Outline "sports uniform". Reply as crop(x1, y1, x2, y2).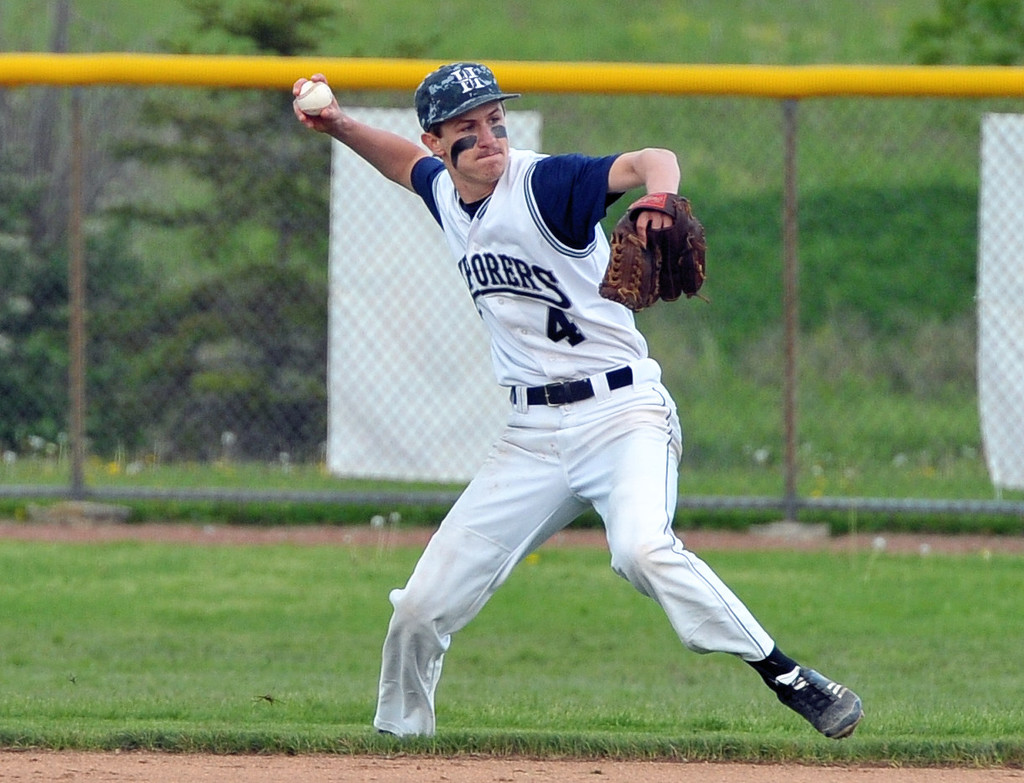
crop(365, 141, 778, 722).
